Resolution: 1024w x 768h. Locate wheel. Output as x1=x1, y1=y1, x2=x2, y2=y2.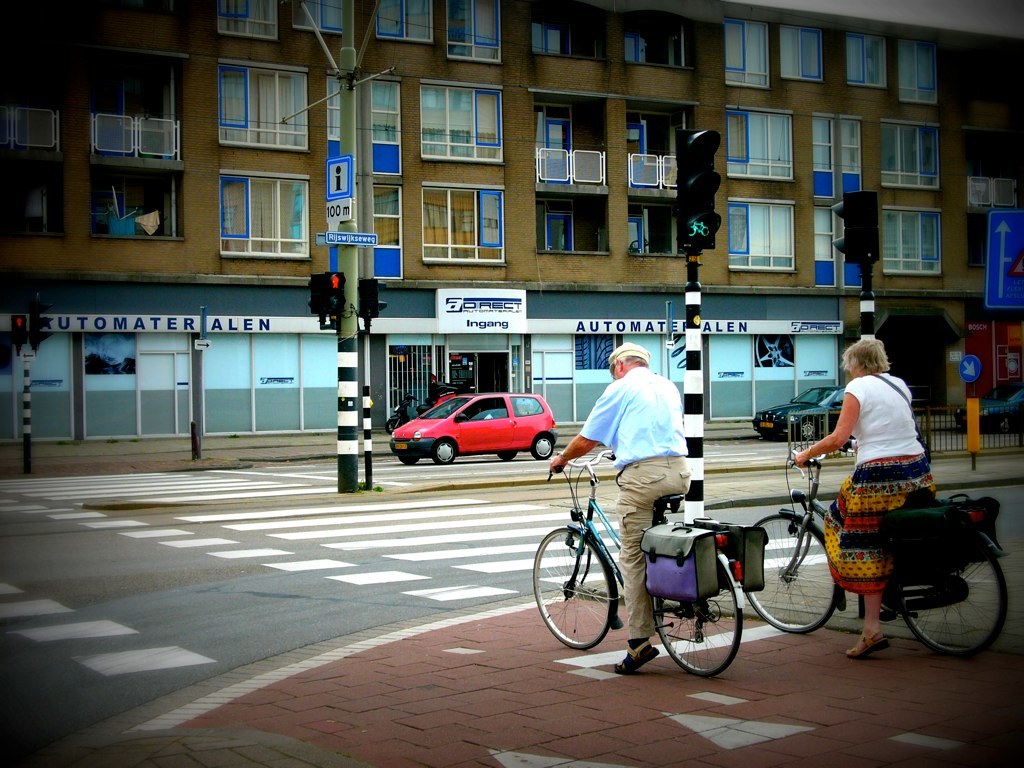
x1=532, y1=526, x2=614, y2=651.
